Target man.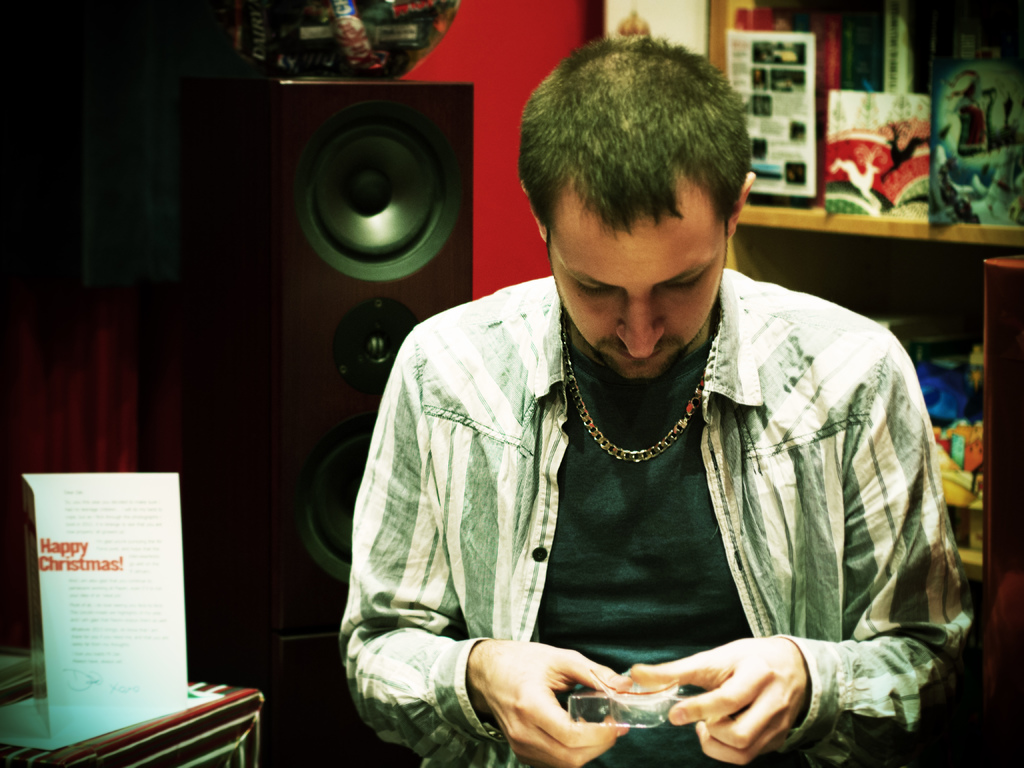
Target region: l=333, t=62, r=967, b=752.
